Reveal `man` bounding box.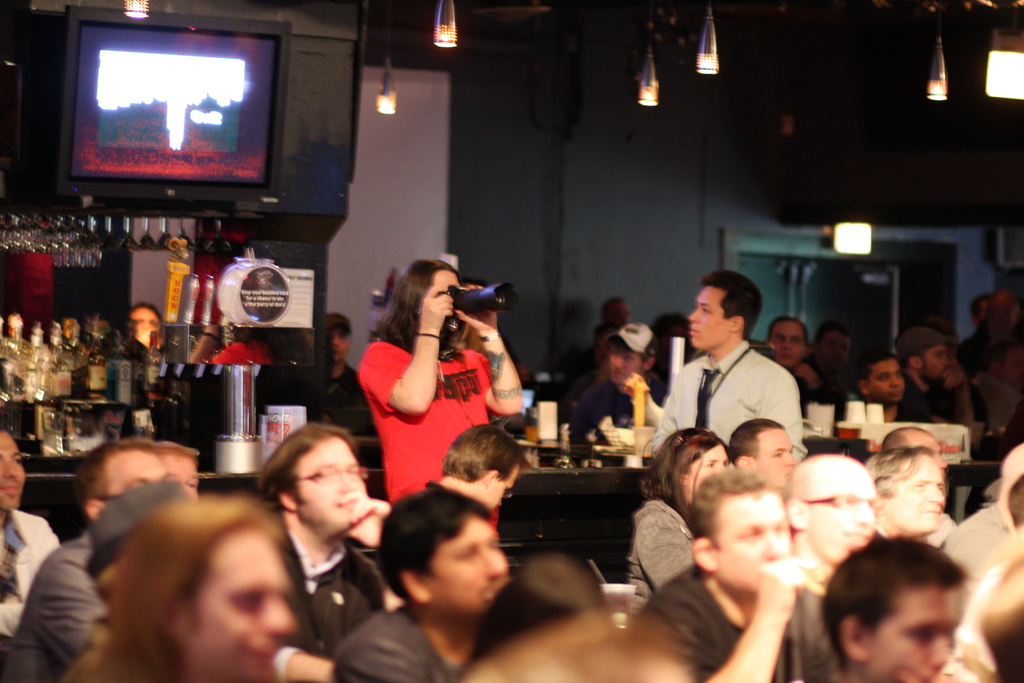
Revealed: rect(428, 420, 531, 509).
